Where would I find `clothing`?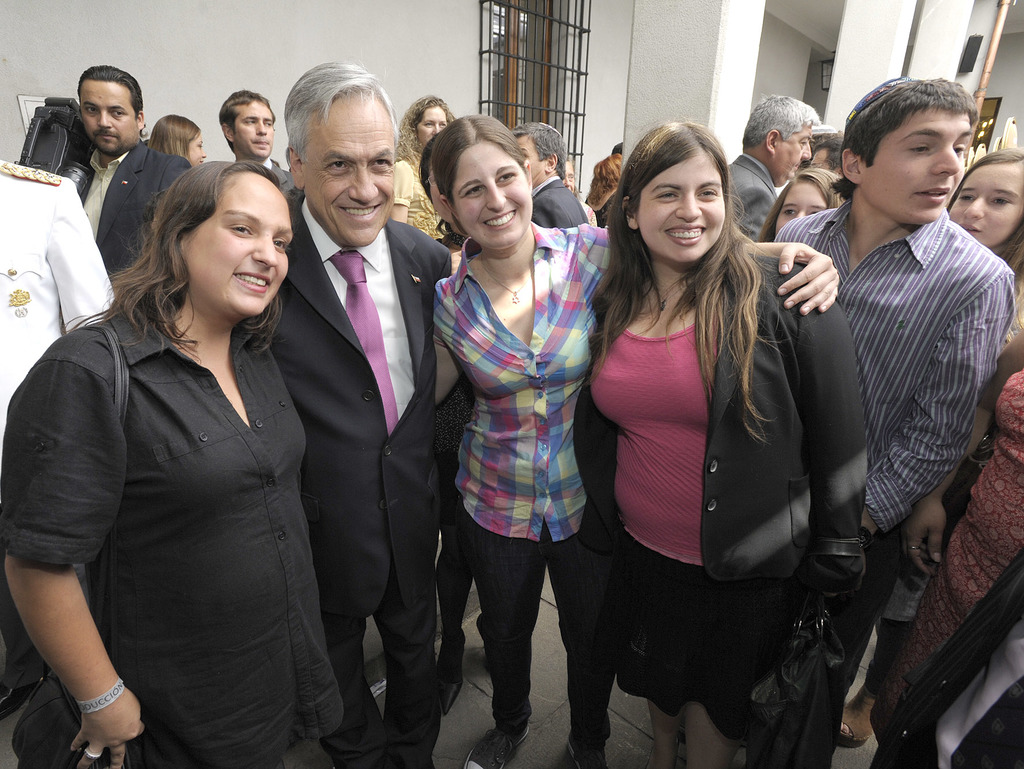
At bbox=[32, 245, 339, 758].
